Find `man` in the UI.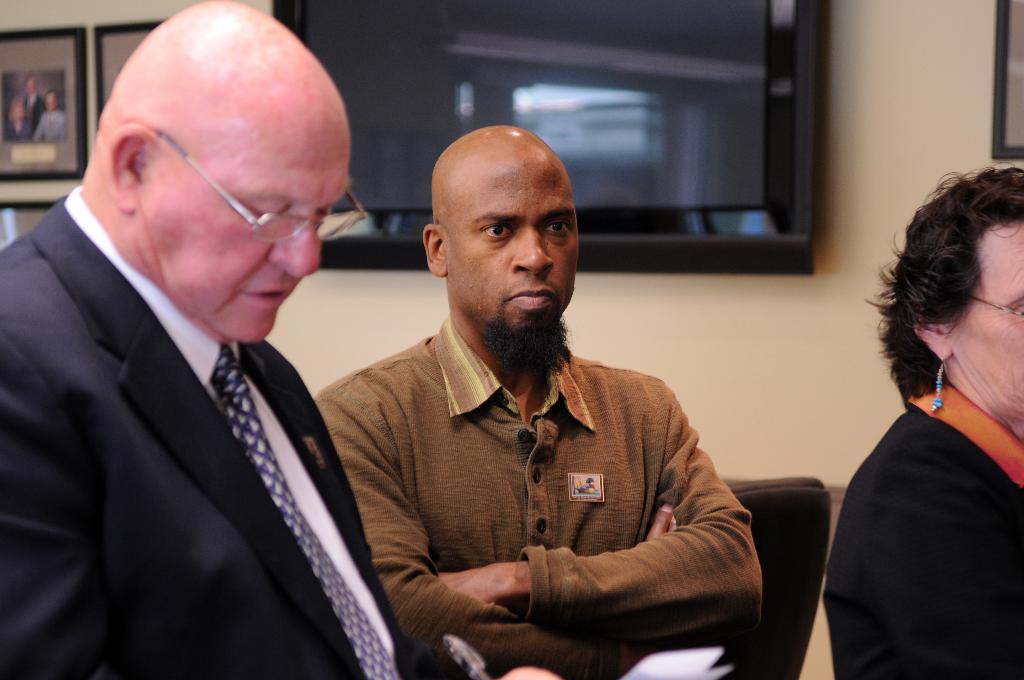
UI element at 0, 0, 419, 679.
